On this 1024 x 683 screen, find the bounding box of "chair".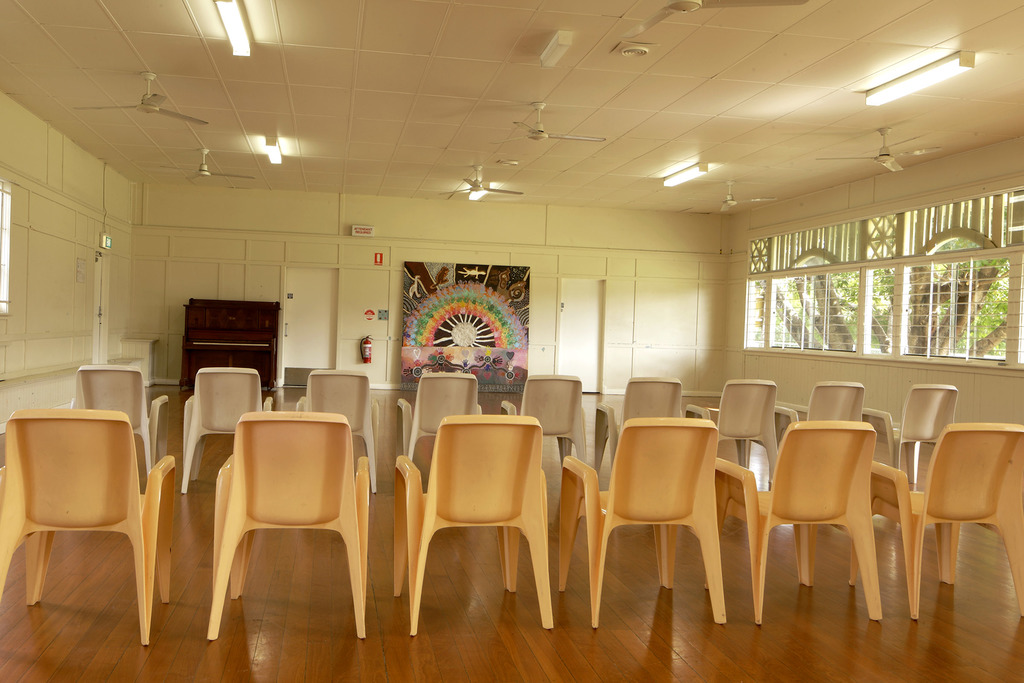
Bounding box: 499 372 589 465.
